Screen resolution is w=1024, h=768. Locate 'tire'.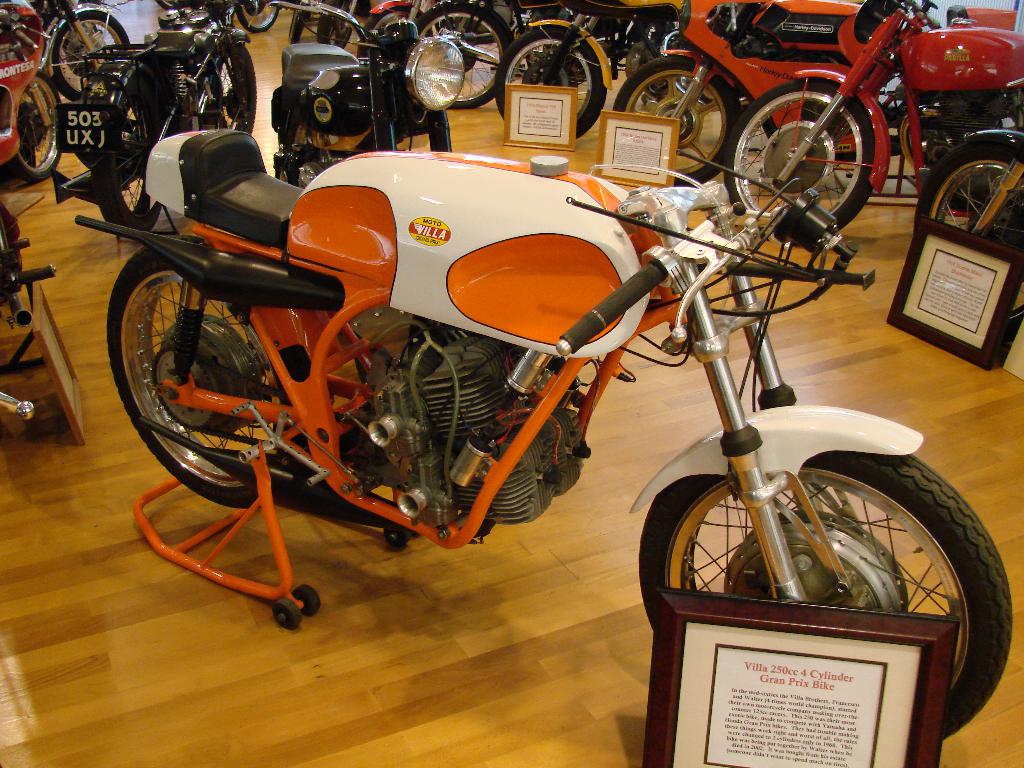
<bbox>920, 127, 1023, 333</bbox>.
